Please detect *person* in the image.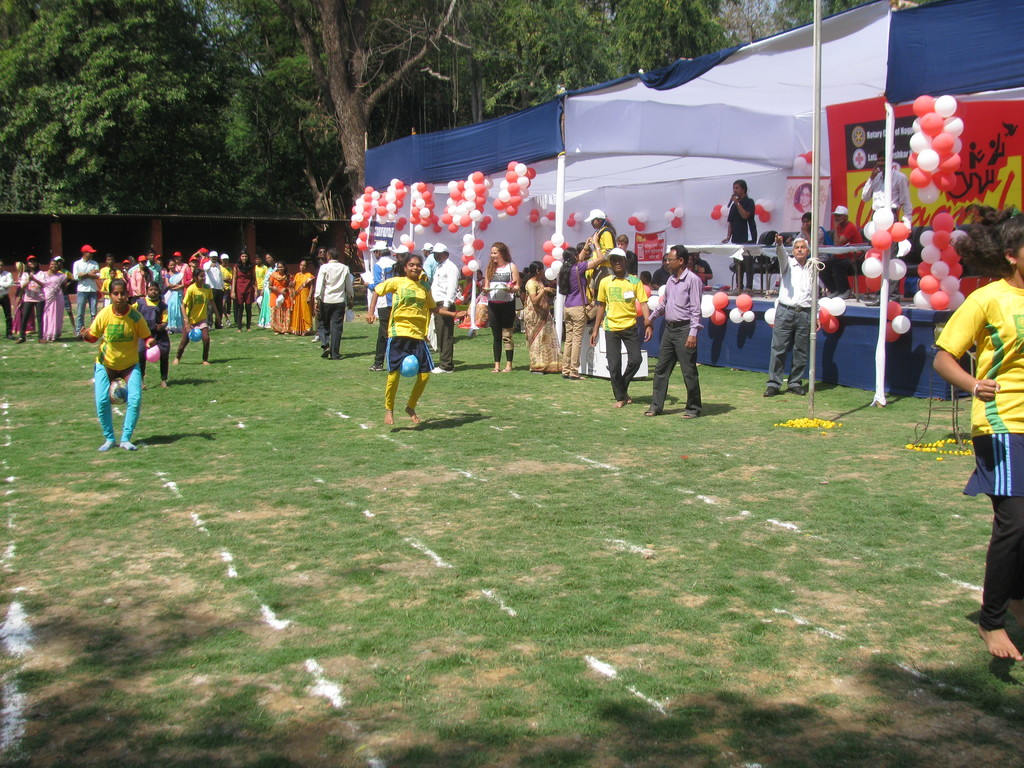
box(255, 254, 279, 337).
